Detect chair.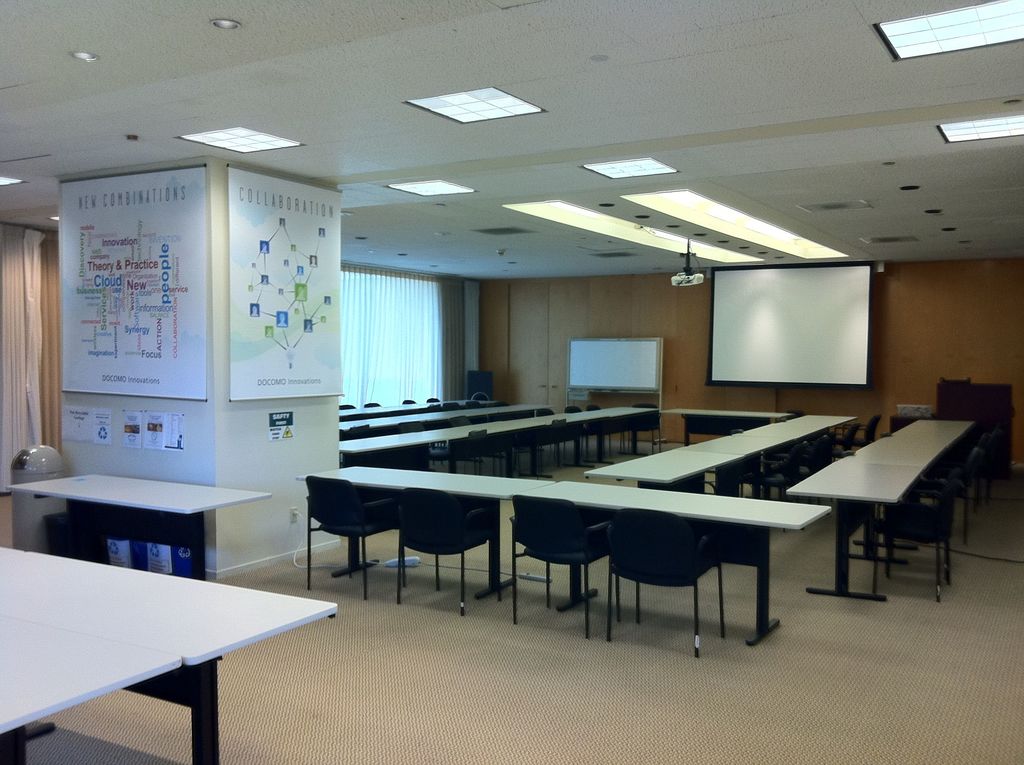
Detected at (left=443, top=400, right=460, bottom=410).
